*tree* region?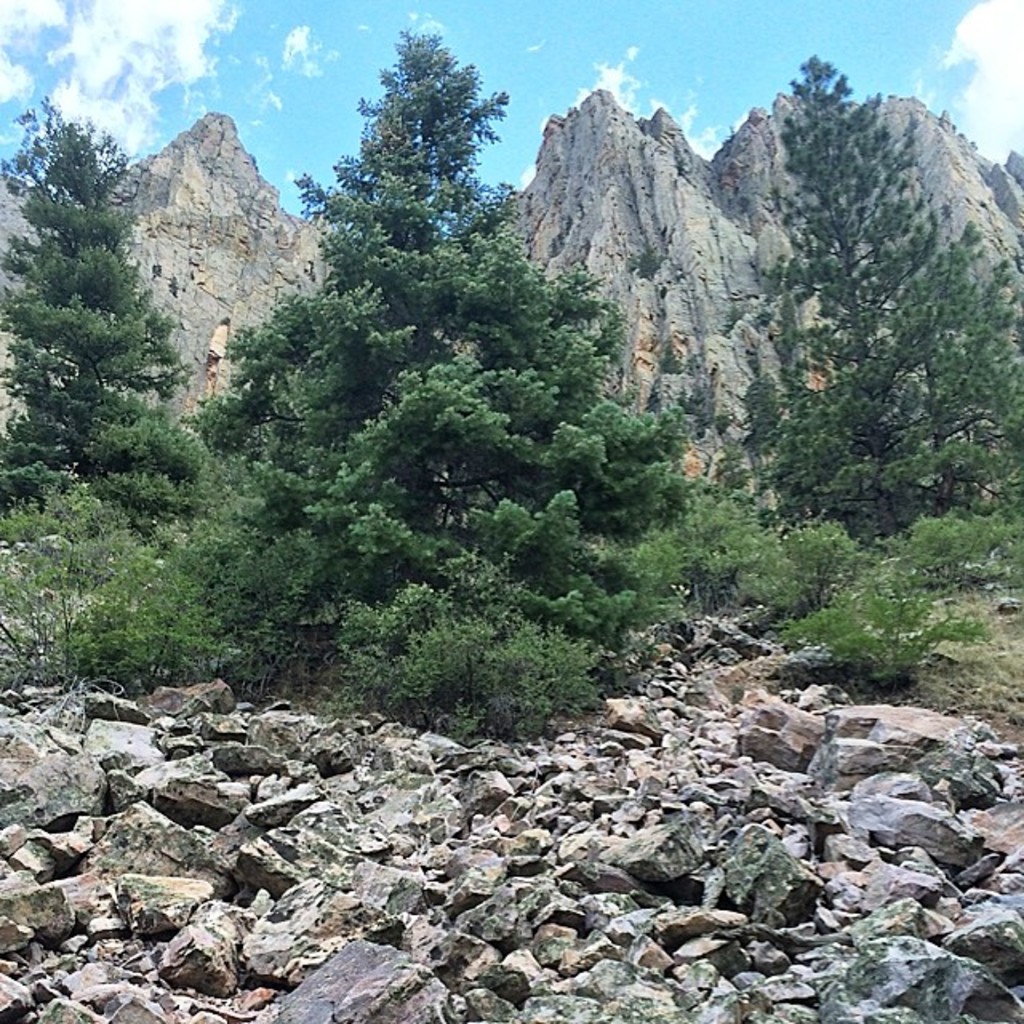
<region>157, 19, 704, 662</region>
